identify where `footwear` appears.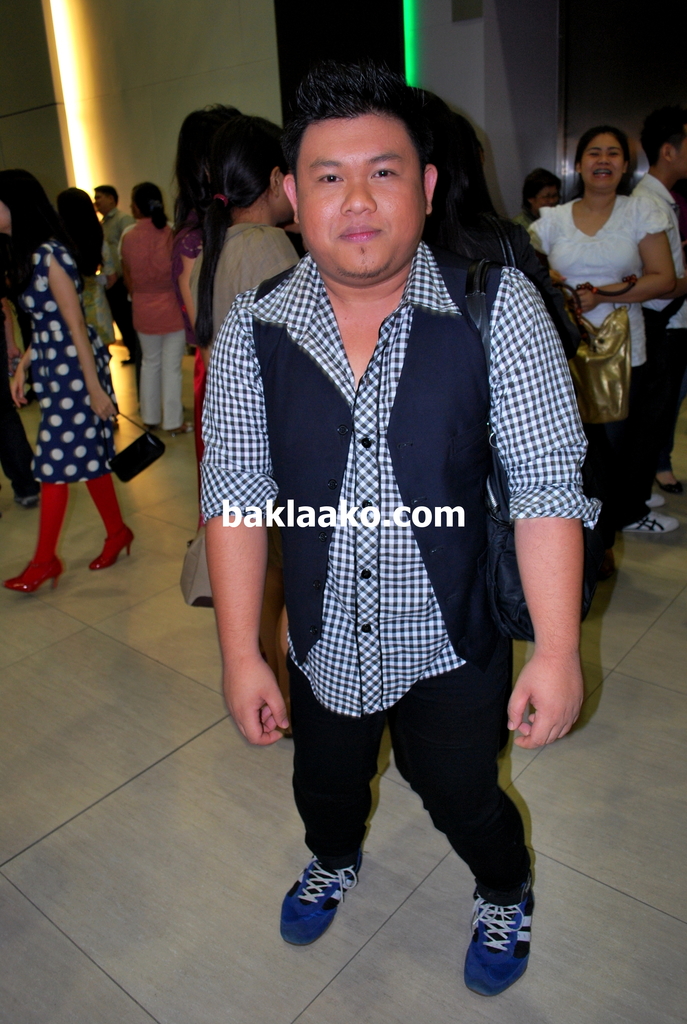
Appears at 15,487,41,511.
